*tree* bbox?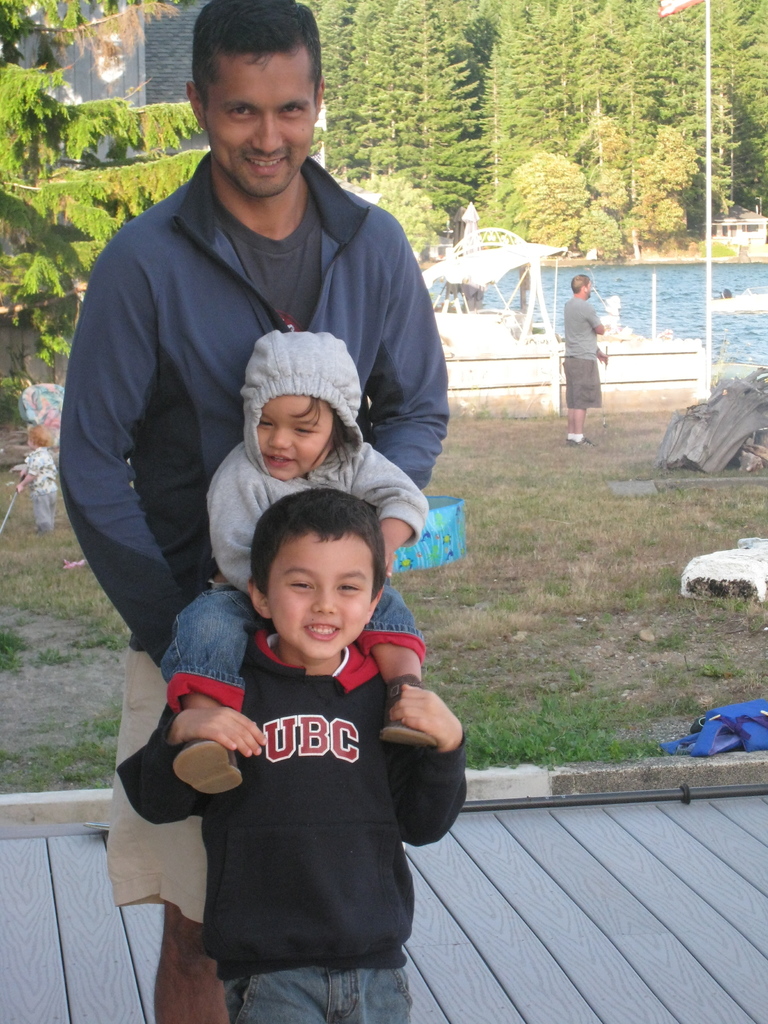
<region>378, 0, 491, 256</region>
